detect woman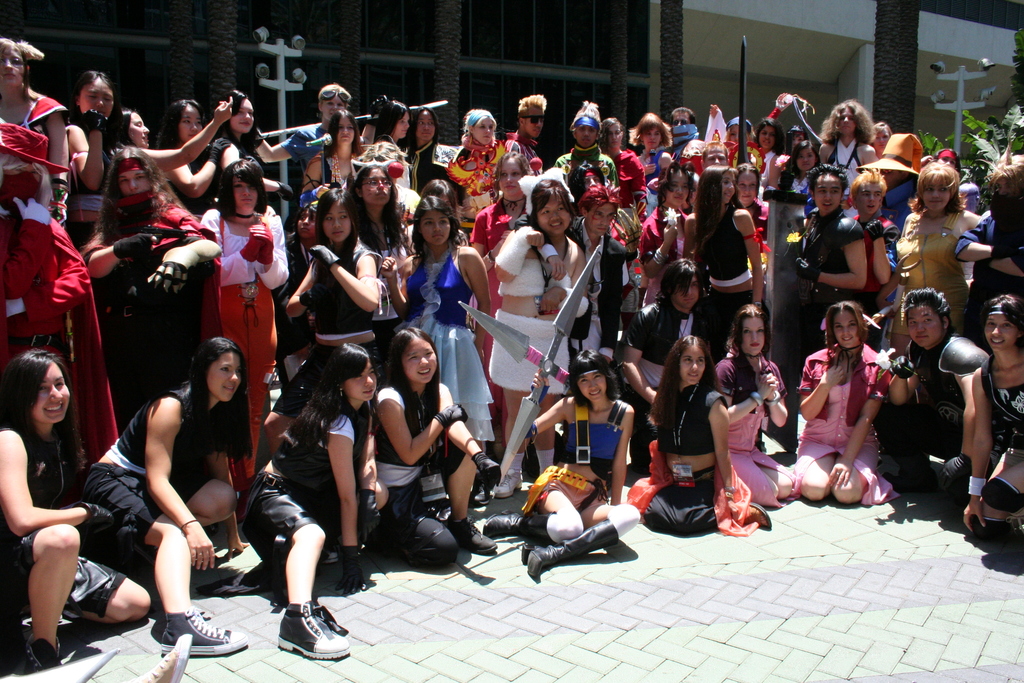
<box>248,336,379,656</box>
